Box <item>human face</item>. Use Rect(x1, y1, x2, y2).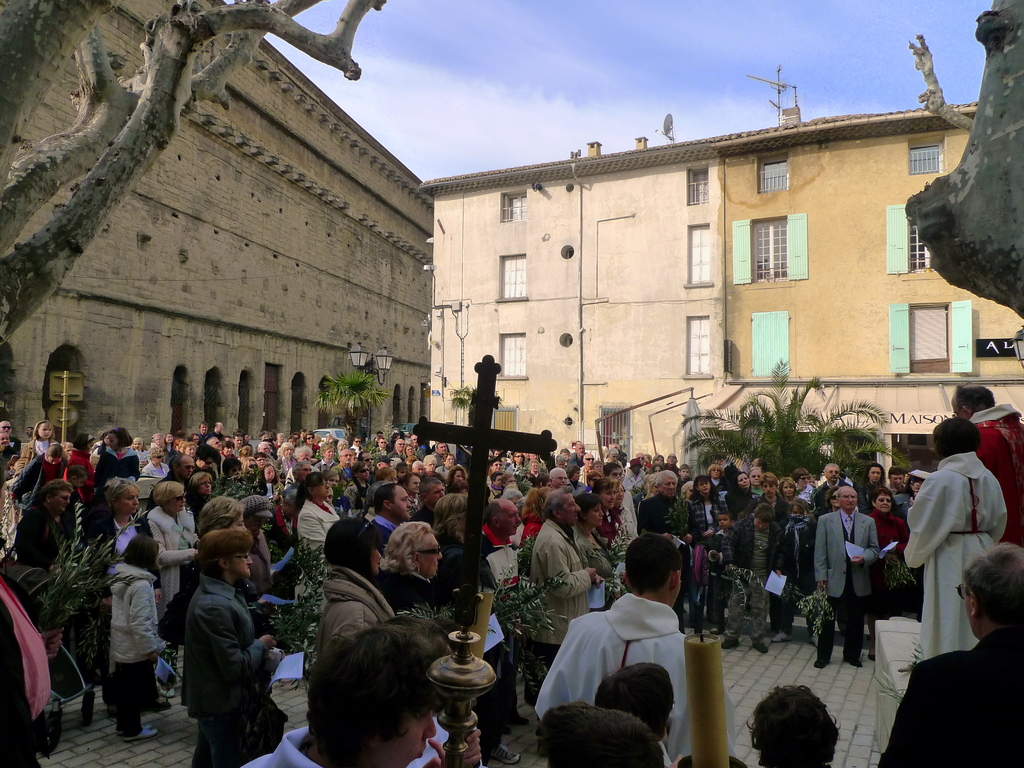
Rect(399, 440, 404, 452).
